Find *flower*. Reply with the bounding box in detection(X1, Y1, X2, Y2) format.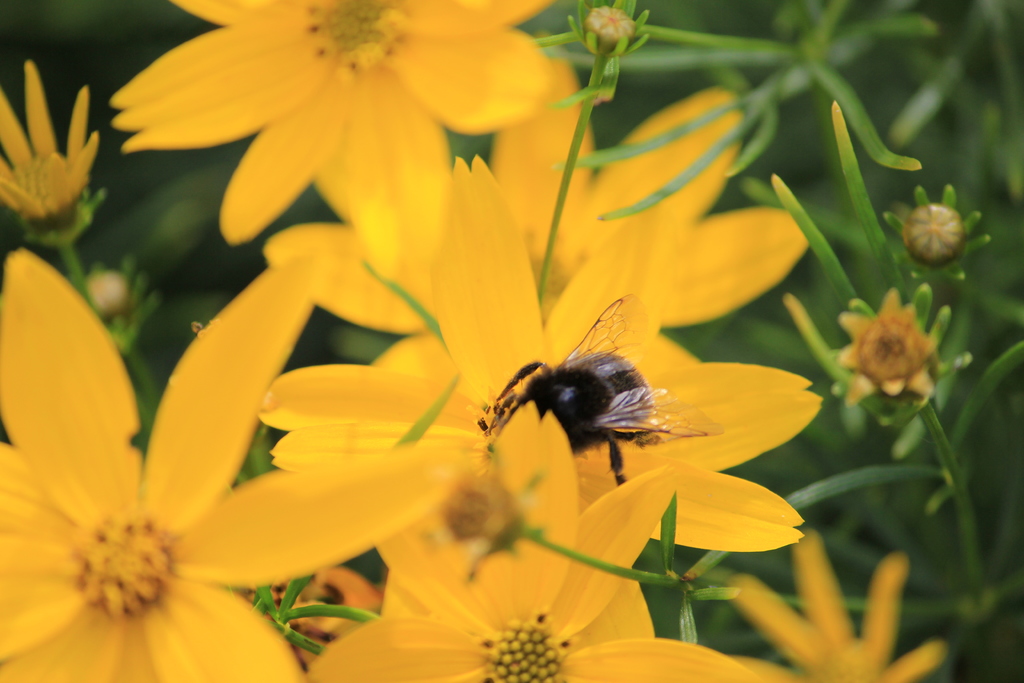
detection(729, 528, 944, 682).
